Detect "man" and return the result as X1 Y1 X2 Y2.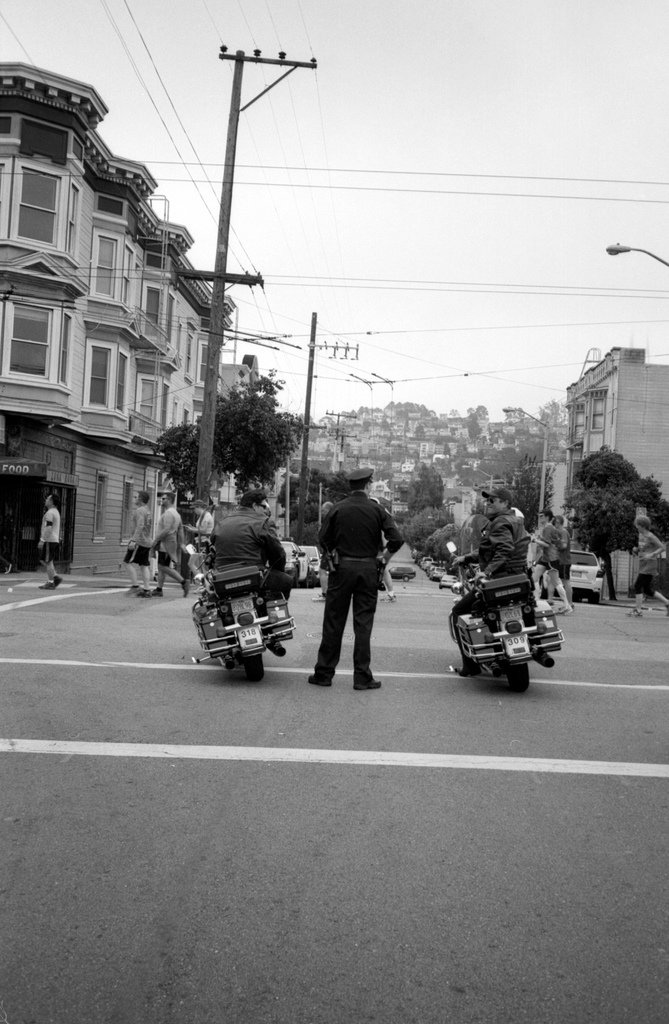
122 490 152 595.
